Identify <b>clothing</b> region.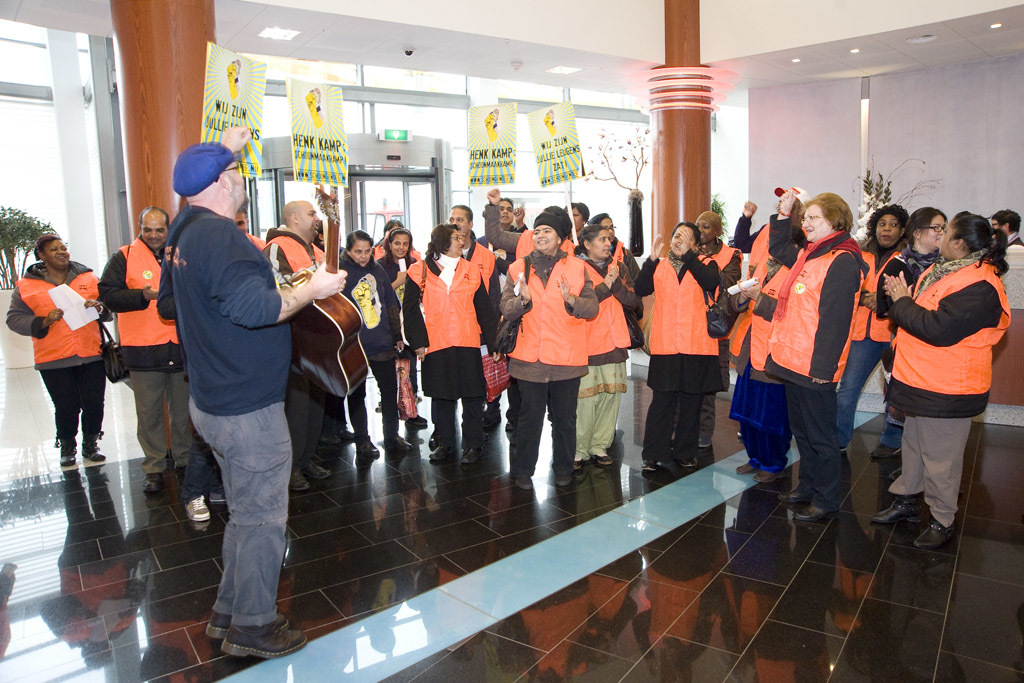
Region: [left=575, top=250, right=636, bottom=459].
